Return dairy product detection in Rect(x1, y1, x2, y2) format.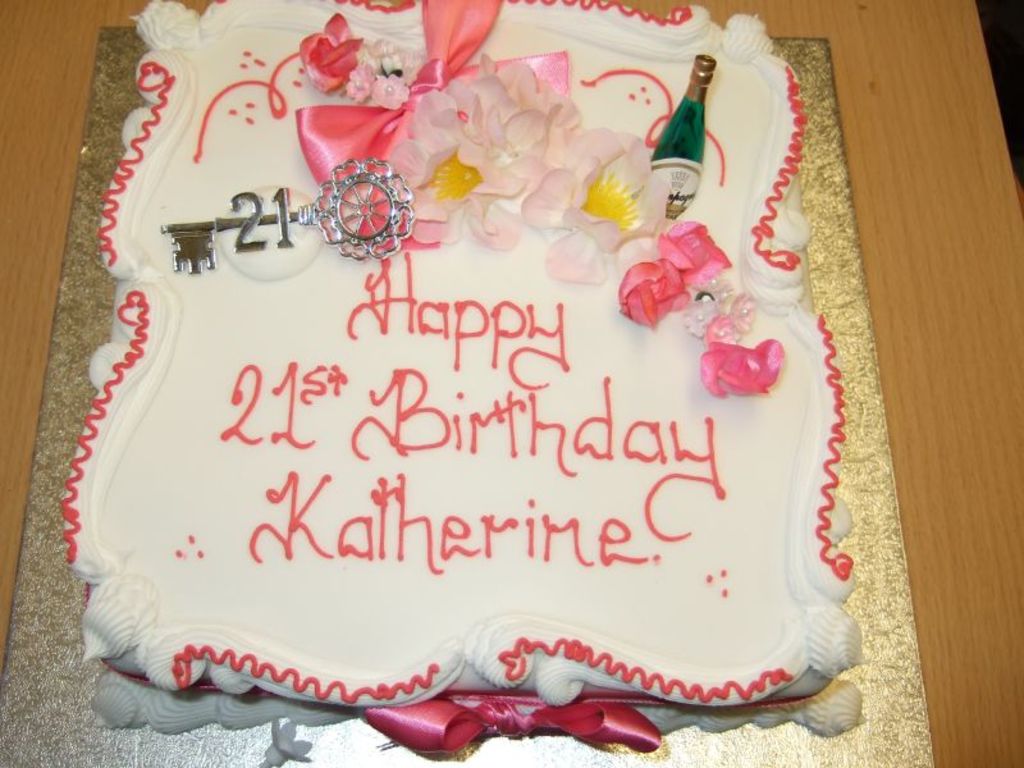
Rect(60, 29, 882, 767).
